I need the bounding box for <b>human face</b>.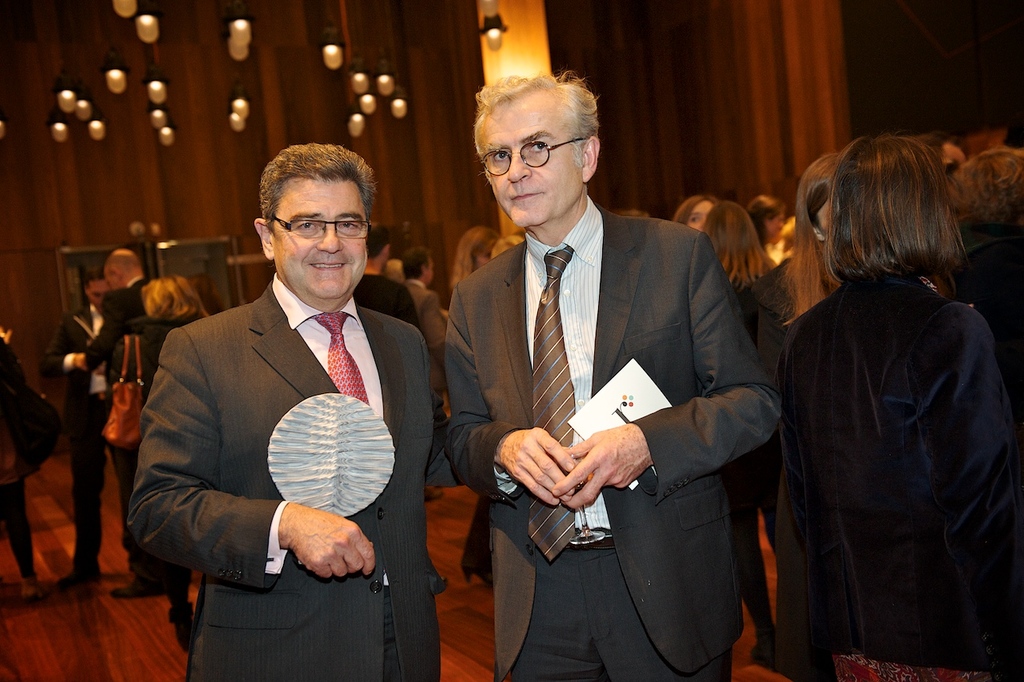
Here it is: bbox=(492, 90, 568, 230).
